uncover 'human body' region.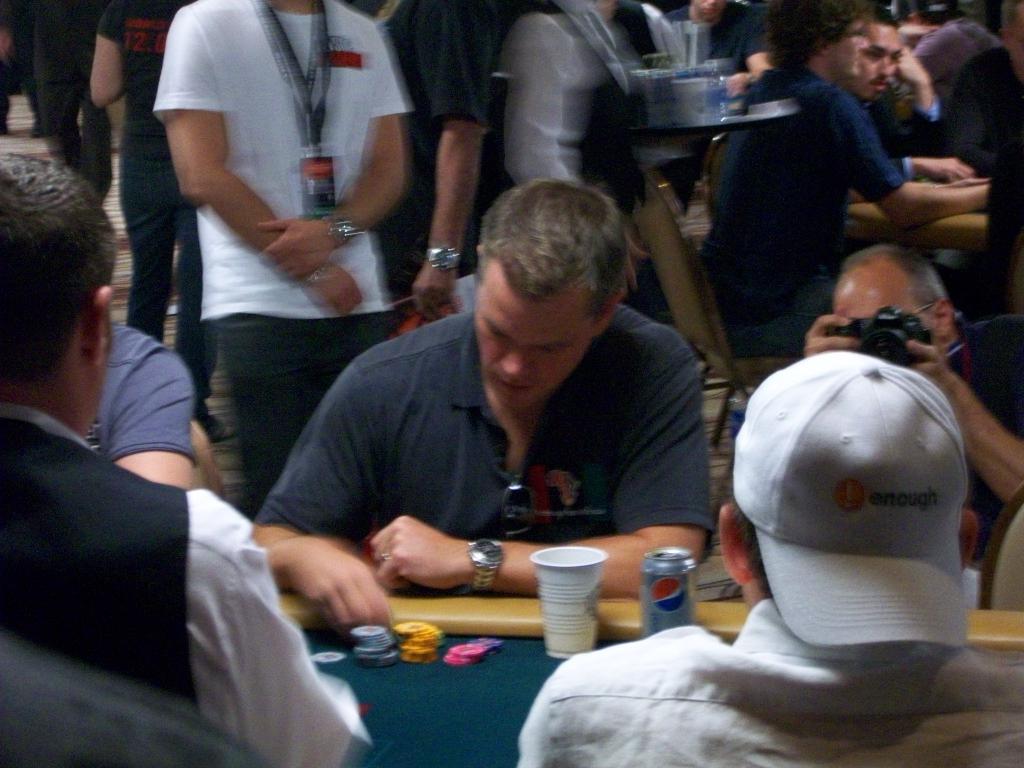
Uncovered: 860,4,942,173.
